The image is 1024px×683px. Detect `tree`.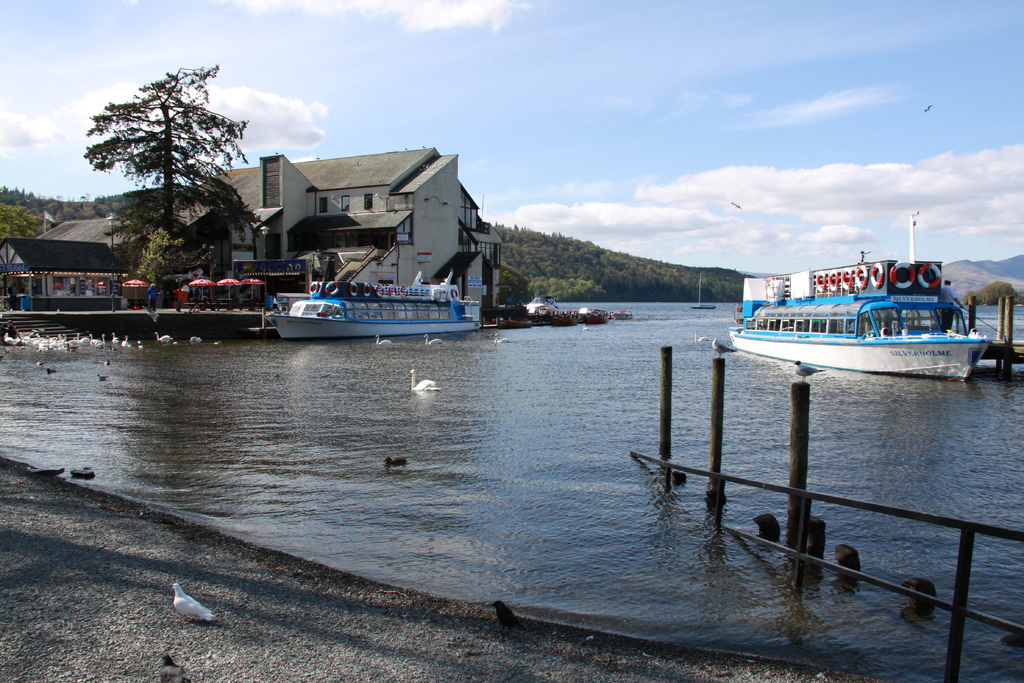
Detection: bbox(0, 202, 36, 237).
